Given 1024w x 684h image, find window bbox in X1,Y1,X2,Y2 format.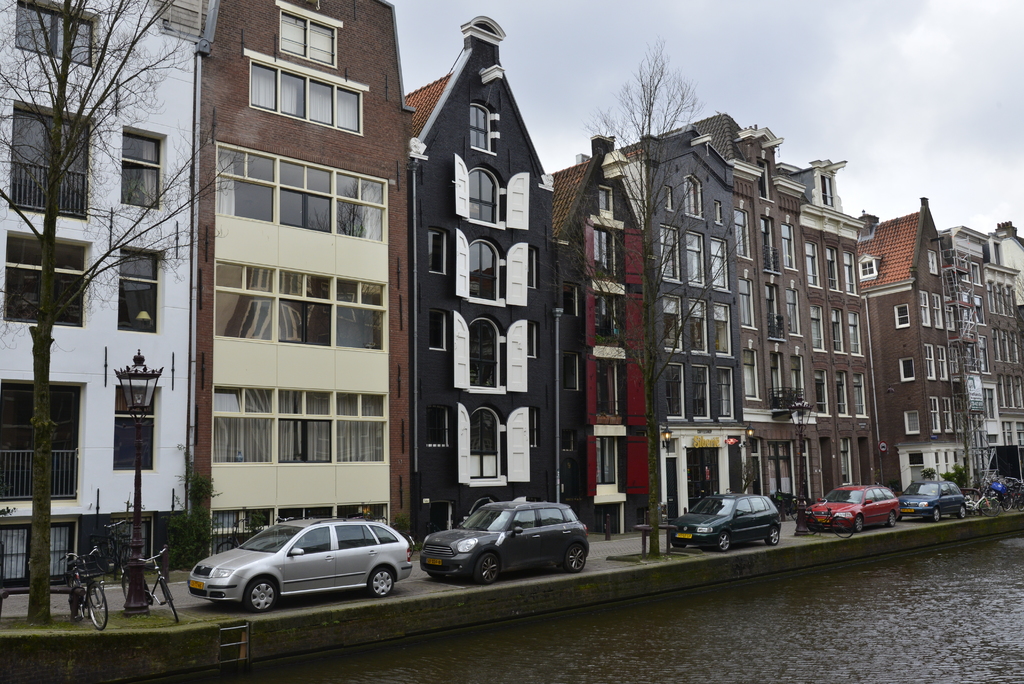
715,300,732,354.
